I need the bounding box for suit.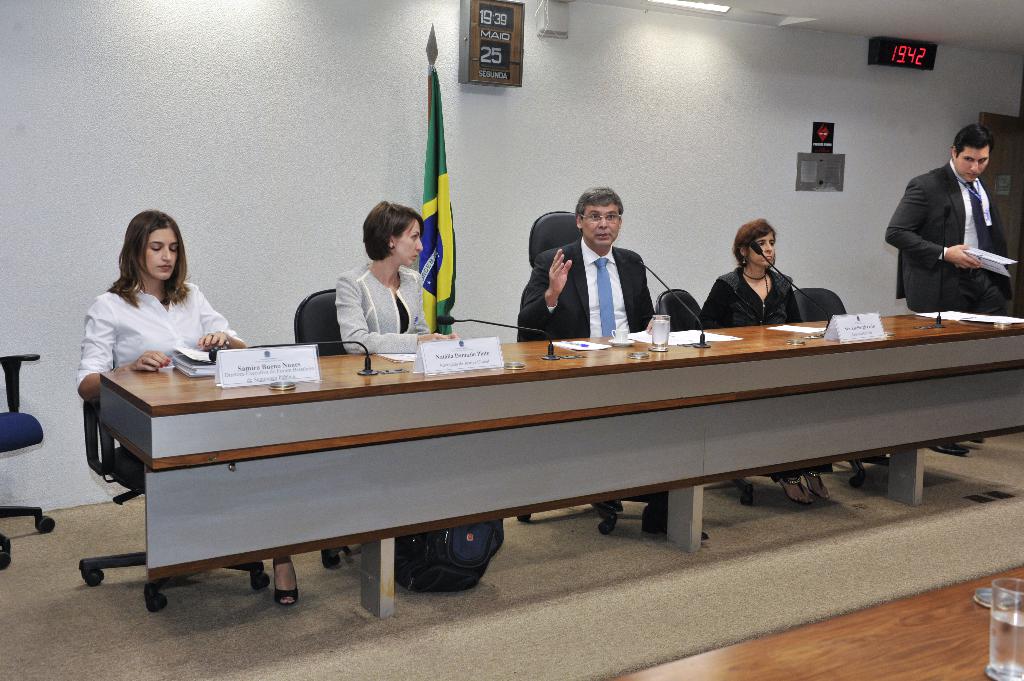
Here it is: 511/236/664/344.
